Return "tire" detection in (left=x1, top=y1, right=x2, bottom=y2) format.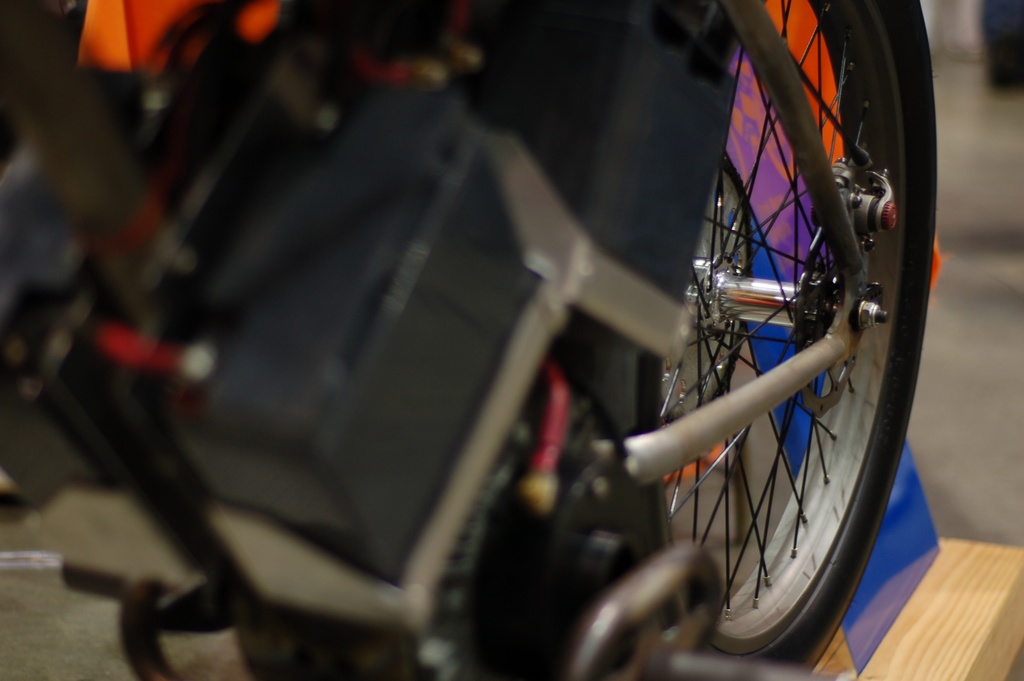
(left=582, top=0, right=945, bottom=680).
